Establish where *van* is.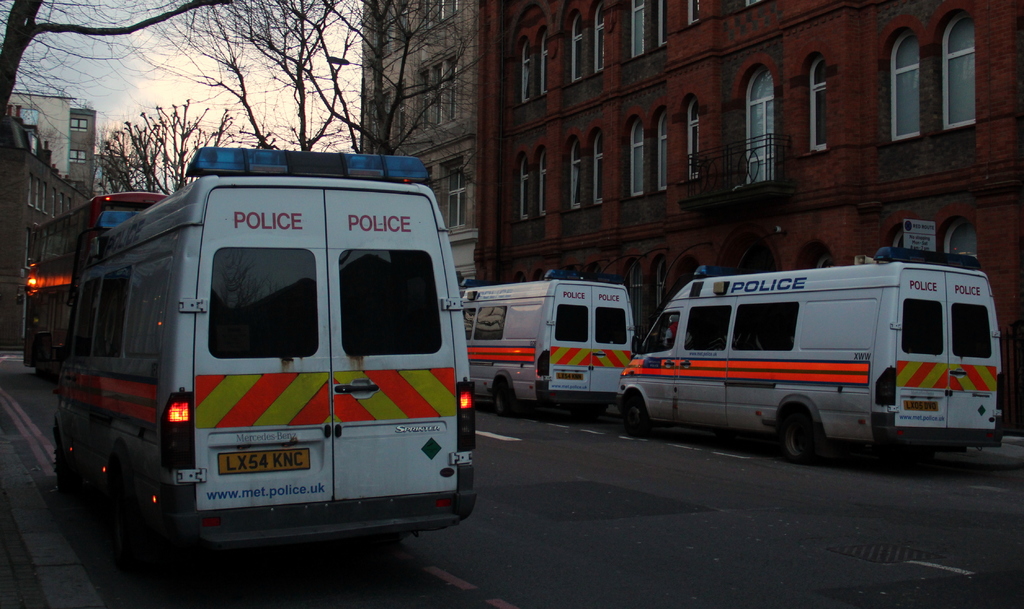
Established at bbox(51, 144, 481, 565).
